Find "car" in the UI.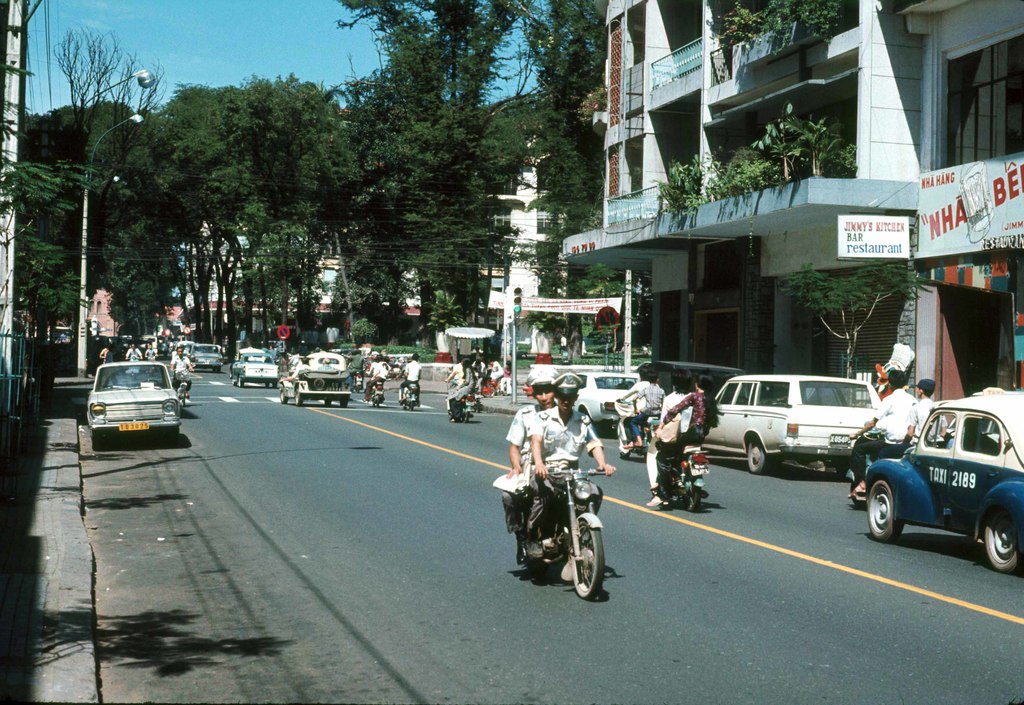
UI element at [x1=703, y1=377, x2=884, y2=473].
